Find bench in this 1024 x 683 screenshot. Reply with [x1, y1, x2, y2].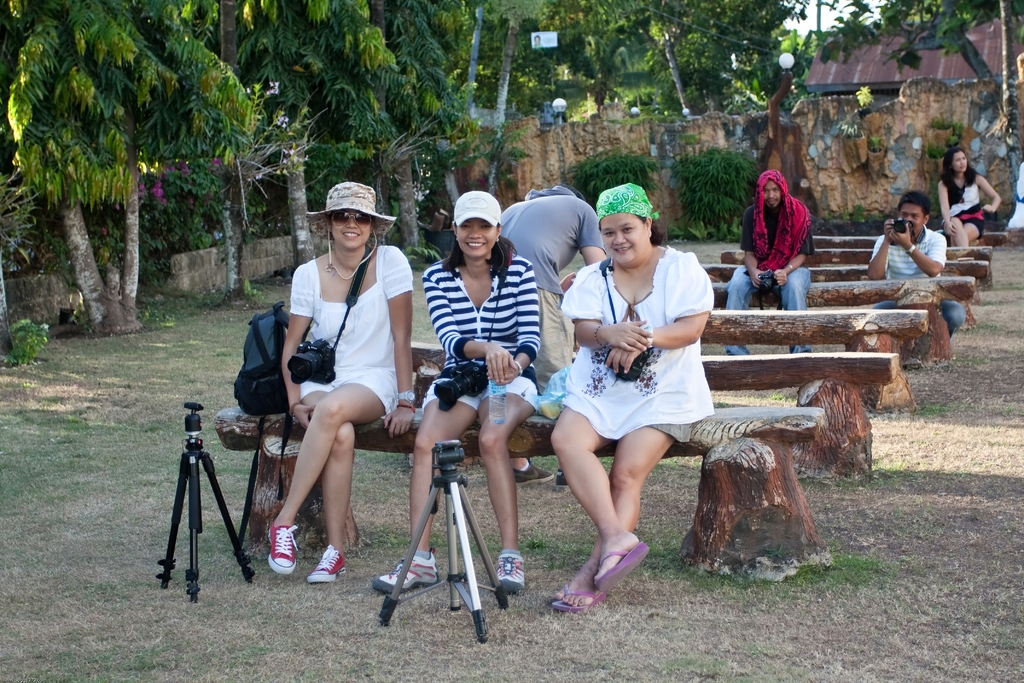
[394, 347, 892, 470].
